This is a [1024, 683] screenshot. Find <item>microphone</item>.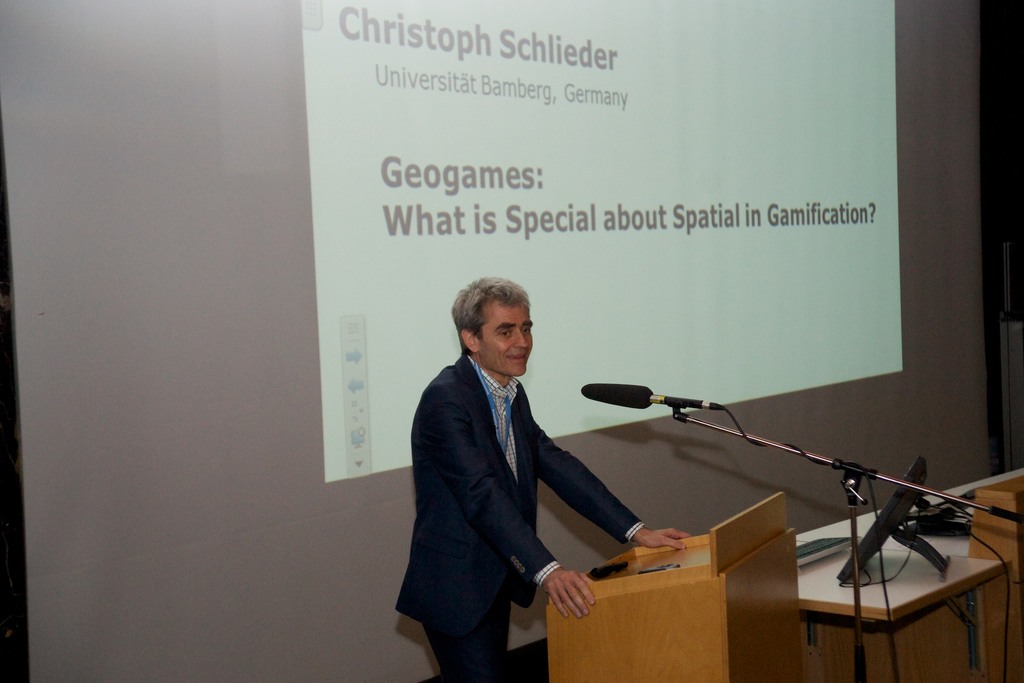
Bounding box: left=580, top=379, right=723, bottom=409.
